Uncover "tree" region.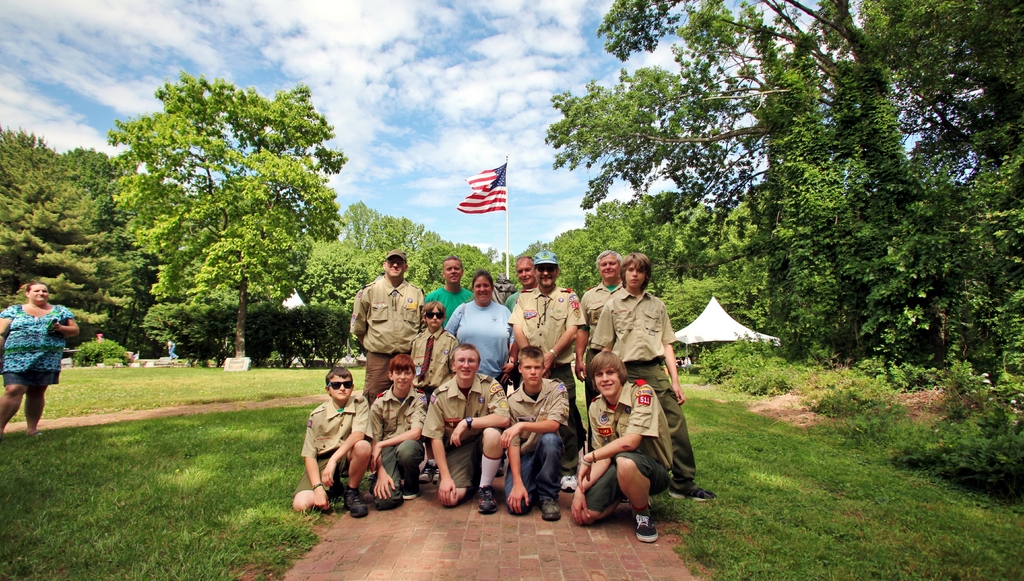
Uncovered: [left=0, top=184, right=140, bottom=354].
